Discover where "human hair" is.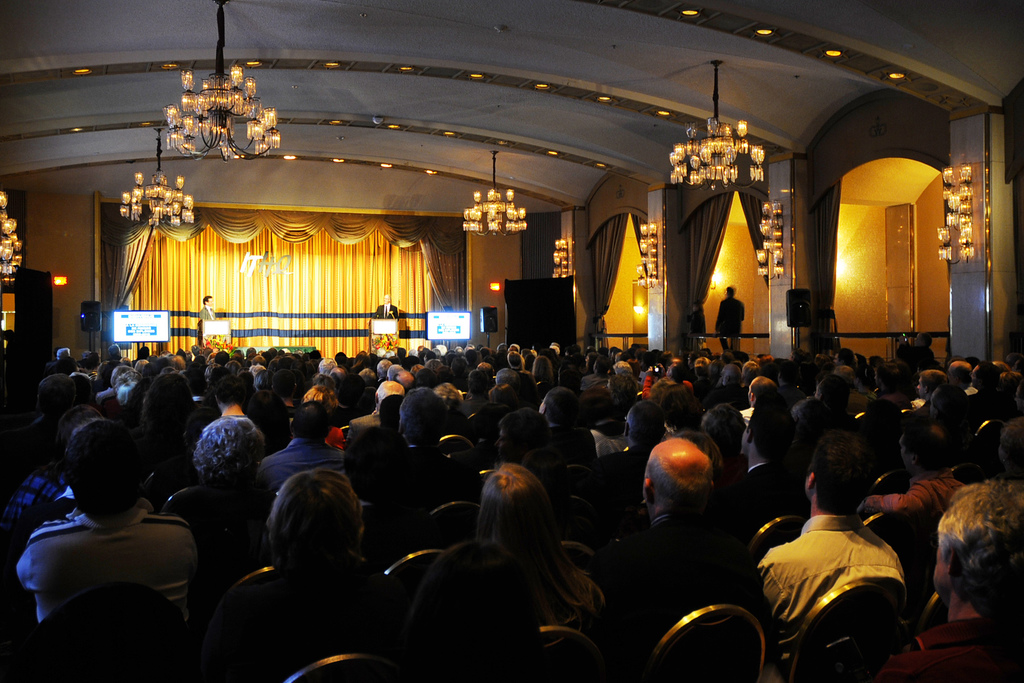
Discovered at box(934, 486, 1023, 623).
